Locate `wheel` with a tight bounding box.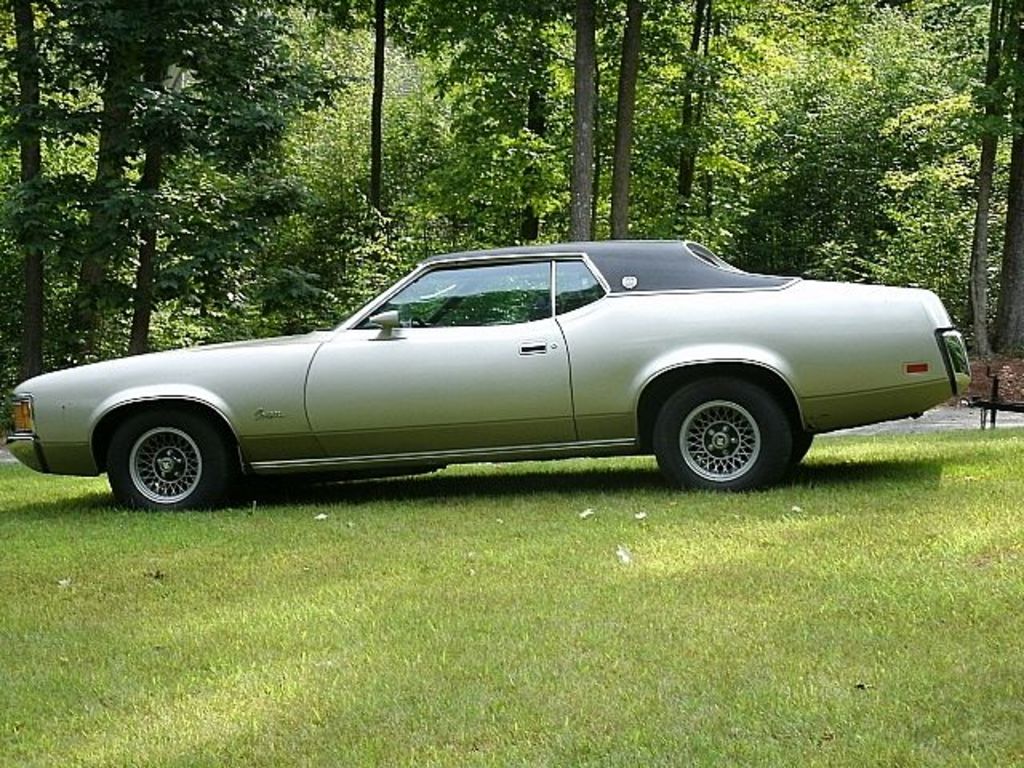
select_region(410, 315, 430, 328).
